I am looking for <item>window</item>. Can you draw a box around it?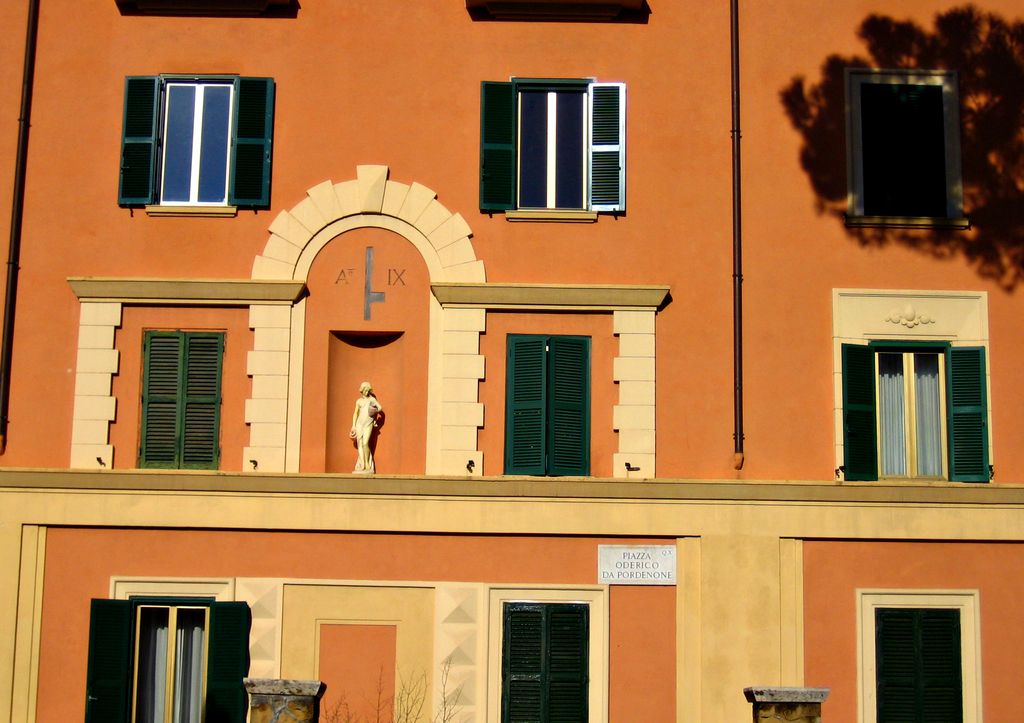
Sure, the bounding box is BBox(118, 78, 273, 211).
